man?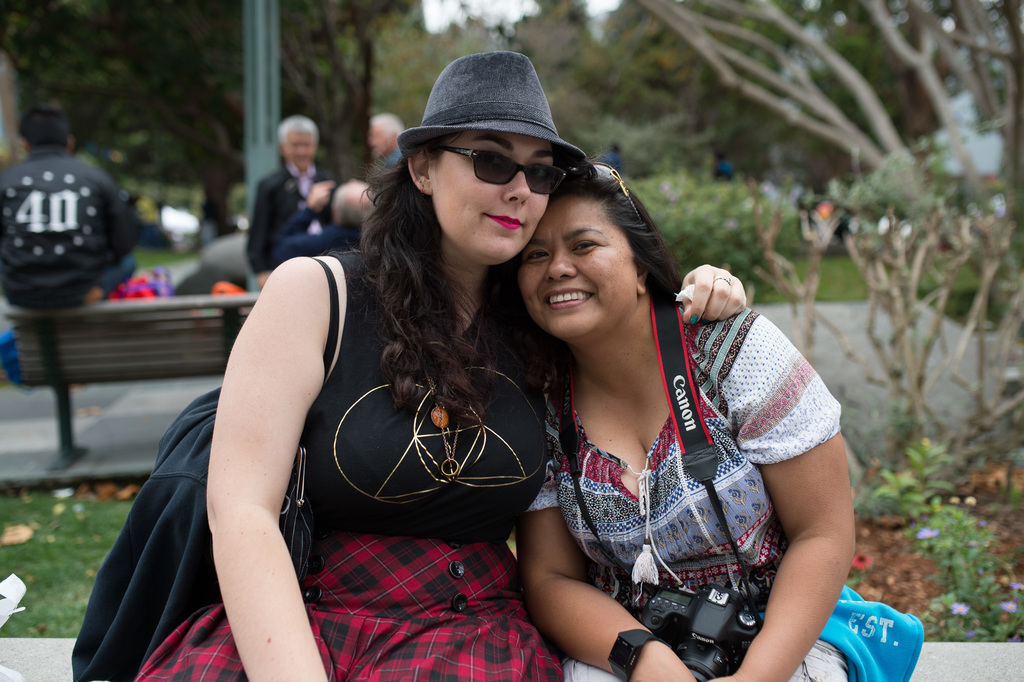
select_region(0, 100, 138, 309)
